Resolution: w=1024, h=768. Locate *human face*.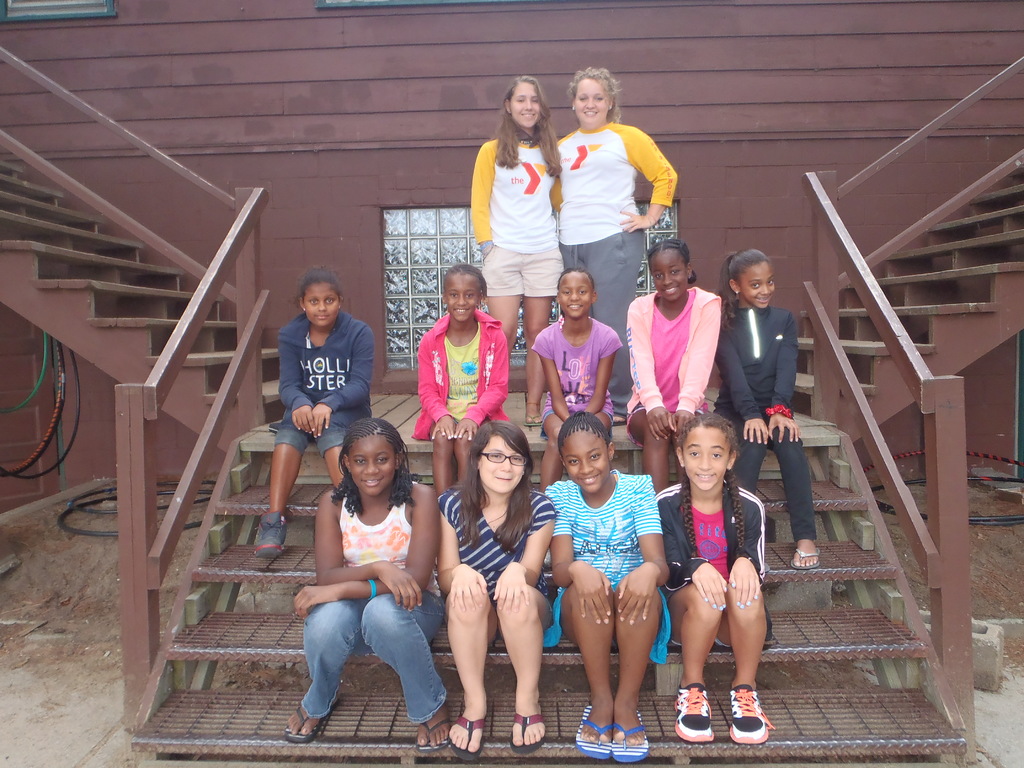
region(349, 435, 399, 494).
